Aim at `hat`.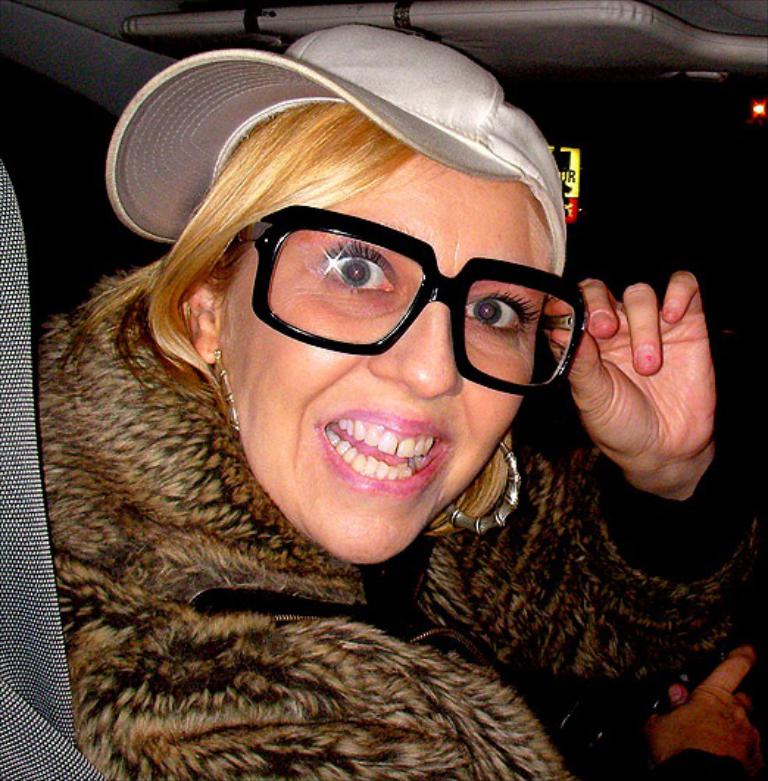
Aimed at BBox(100, 26, 587, 284).
